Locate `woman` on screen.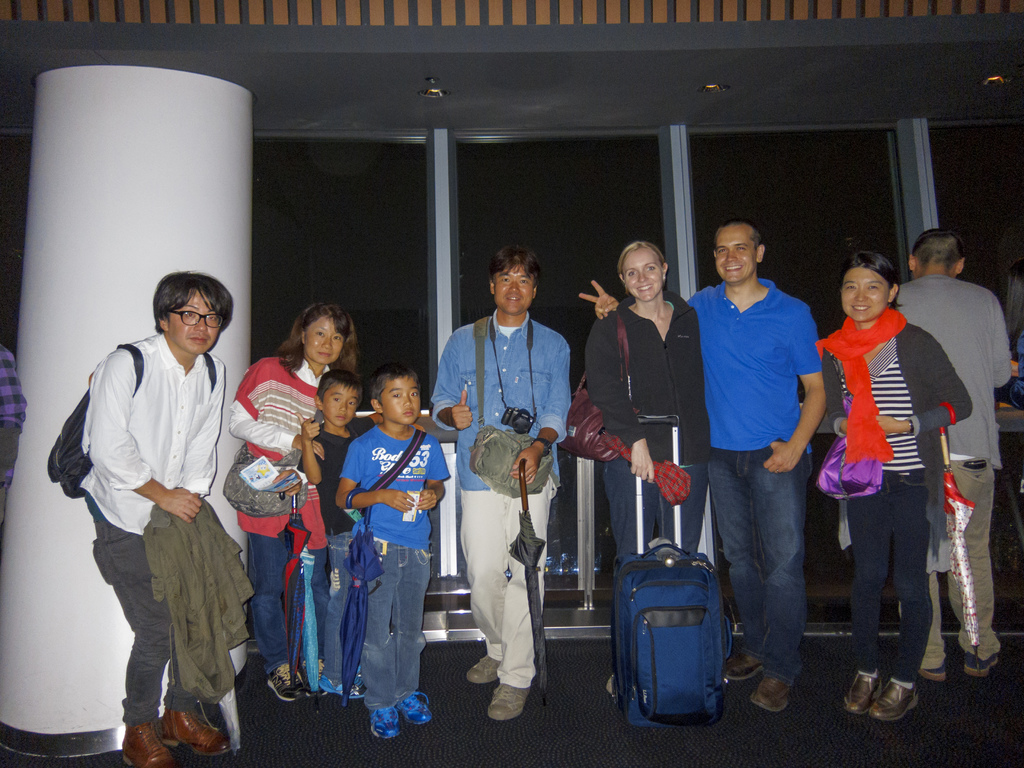
On screen at box=[228, 304, 358, 697].
